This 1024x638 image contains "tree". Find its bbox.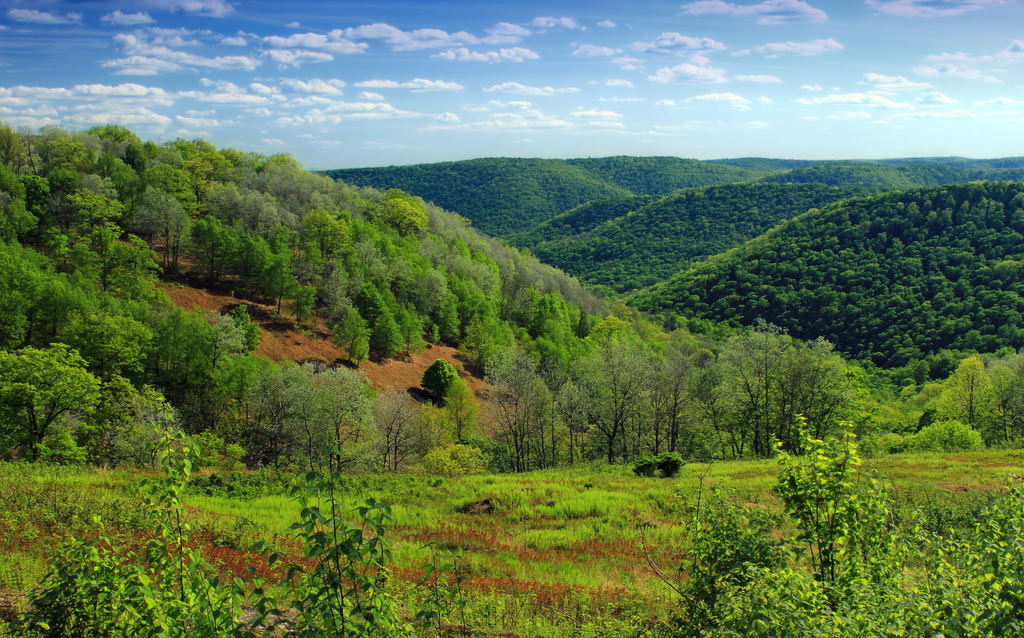
<bbox>0, 337, 102, 468</bbox>.
